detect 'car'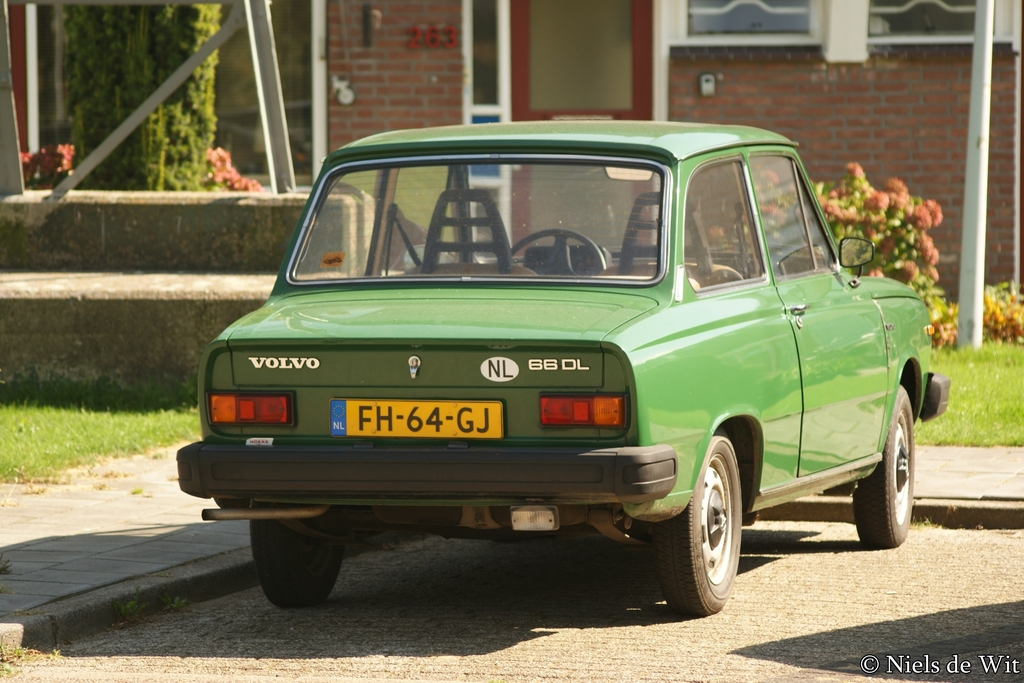
x1=195, y1=106, x2=941, y2=643
